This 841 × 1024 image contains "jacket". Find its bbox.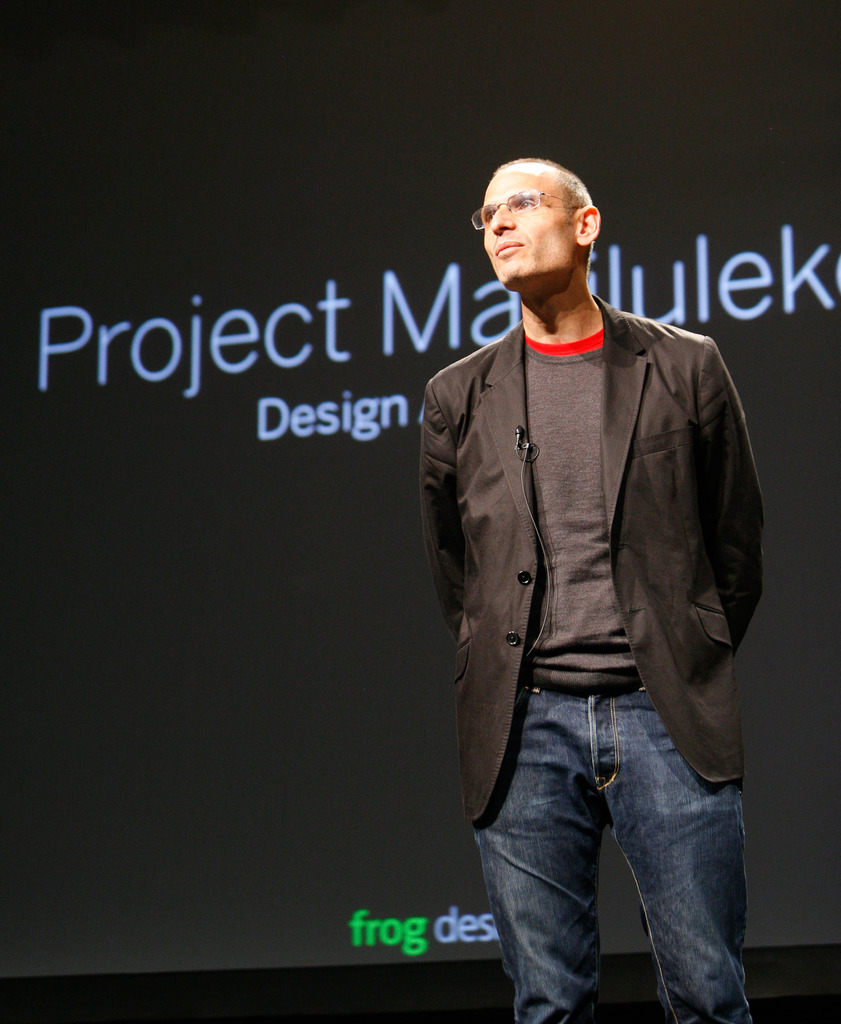
<bbox>419, 295, 767, 824</bbox>.
